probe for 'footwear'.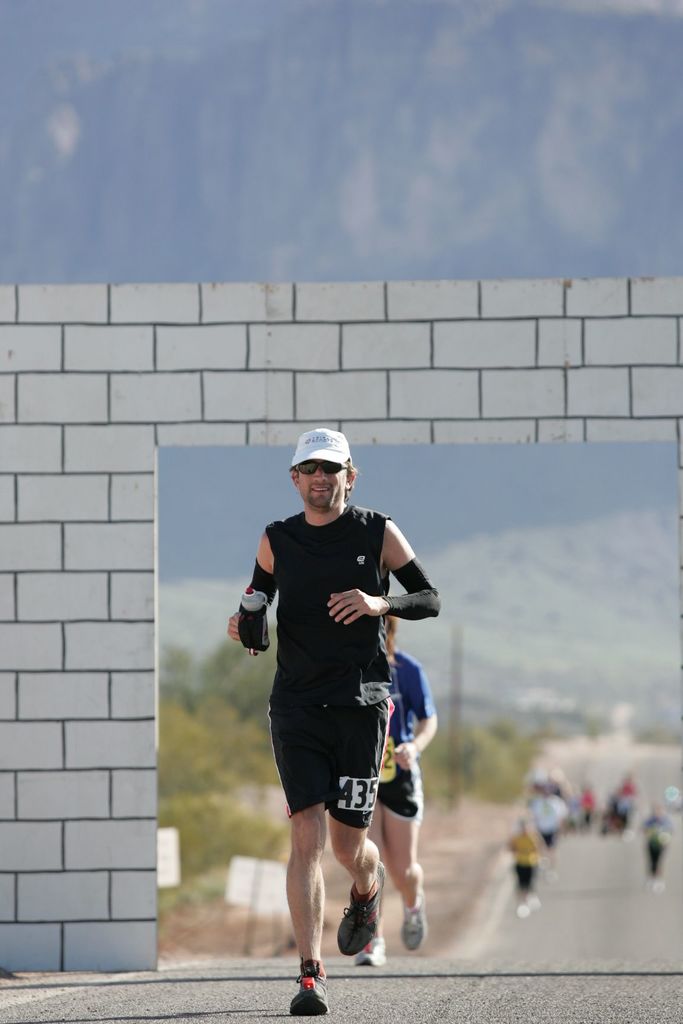
Probe result: 395, 893, 423, 951.
